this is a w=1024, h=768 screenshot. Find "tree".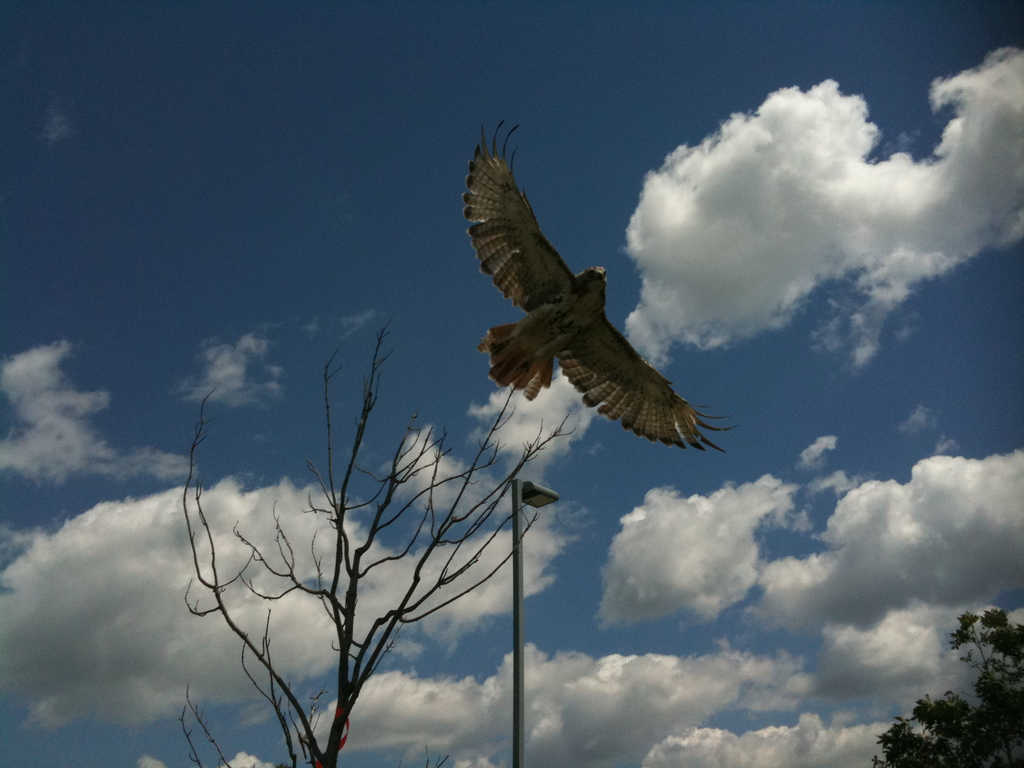
Bounding box: bbox(174, 316, 547, 744).
